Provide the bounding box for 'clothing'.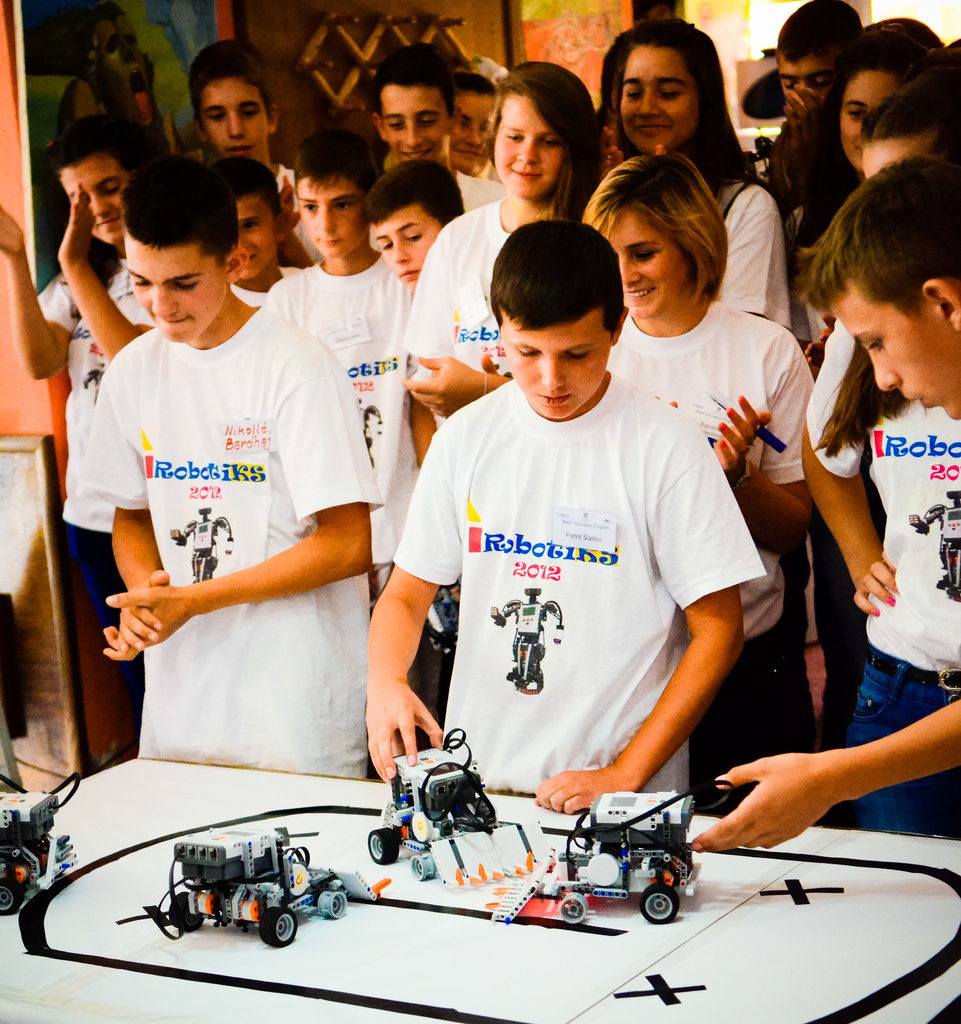
locate(702, 183, 793, 335).
